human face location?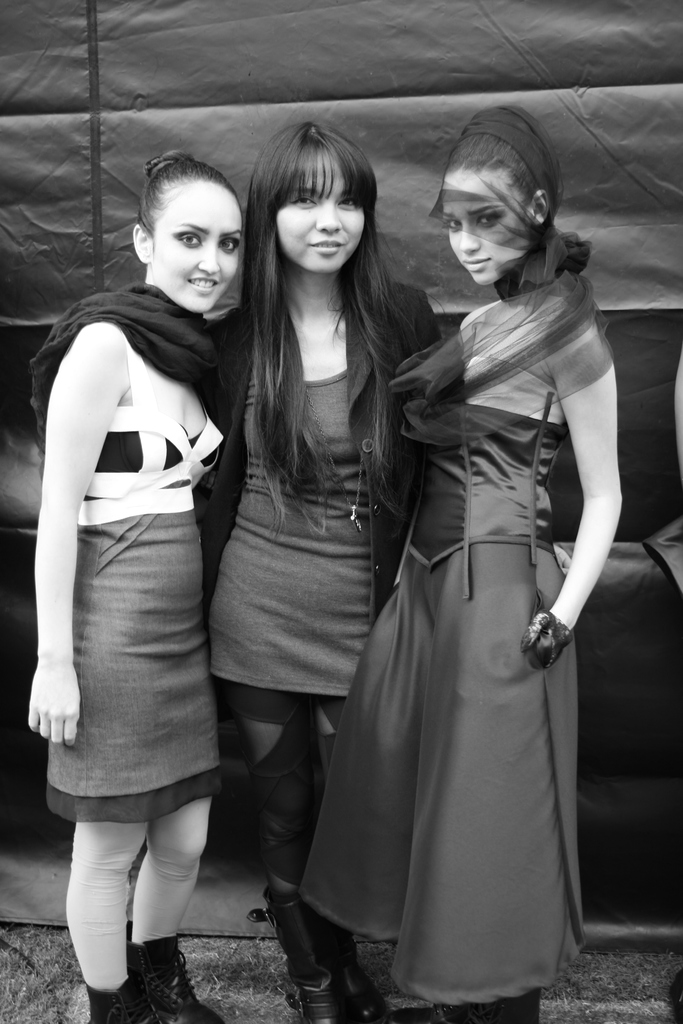
(151,187,244,314)
